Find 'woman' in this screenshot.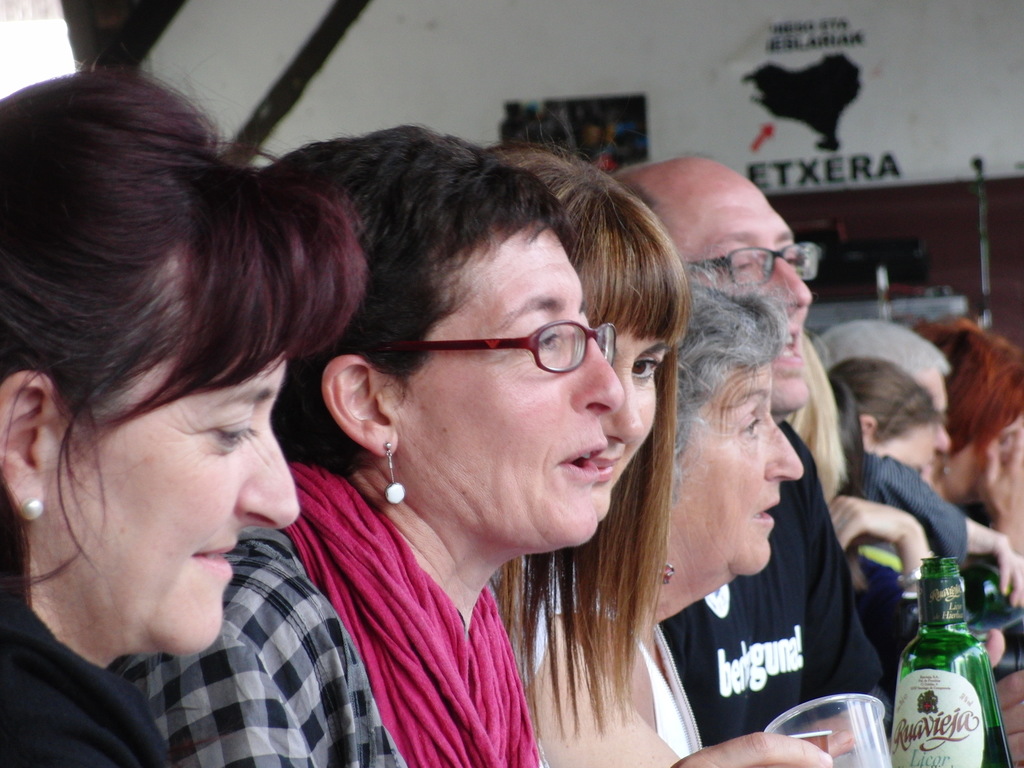
The bounding box for 'woman' is region(912, 321, 1023, 577).
